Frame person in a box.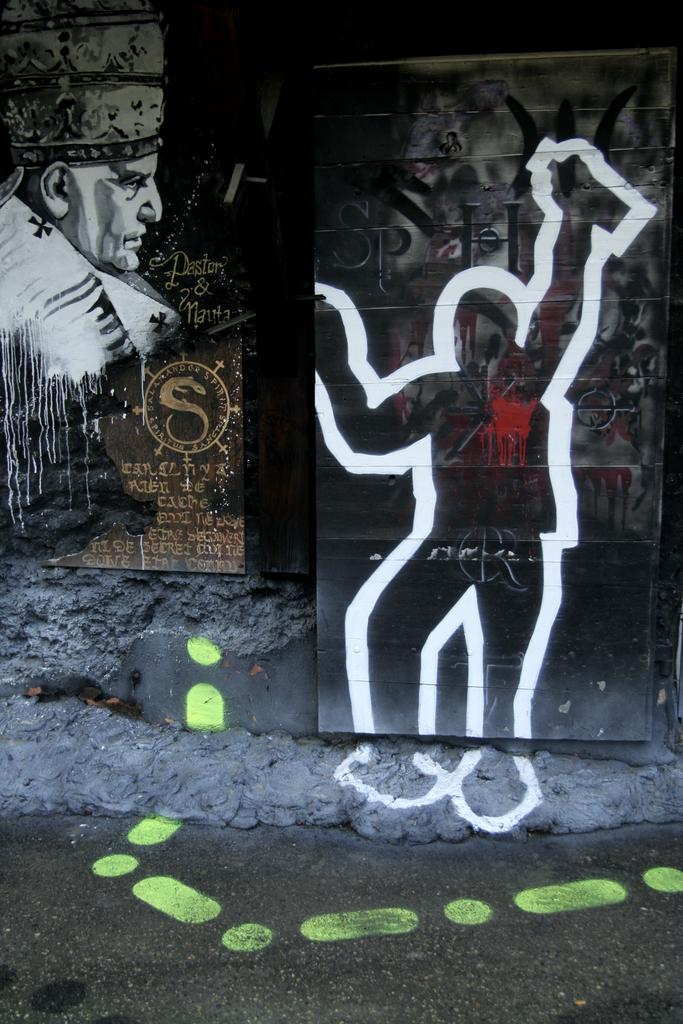
<box>314,203,596,819</box>.
